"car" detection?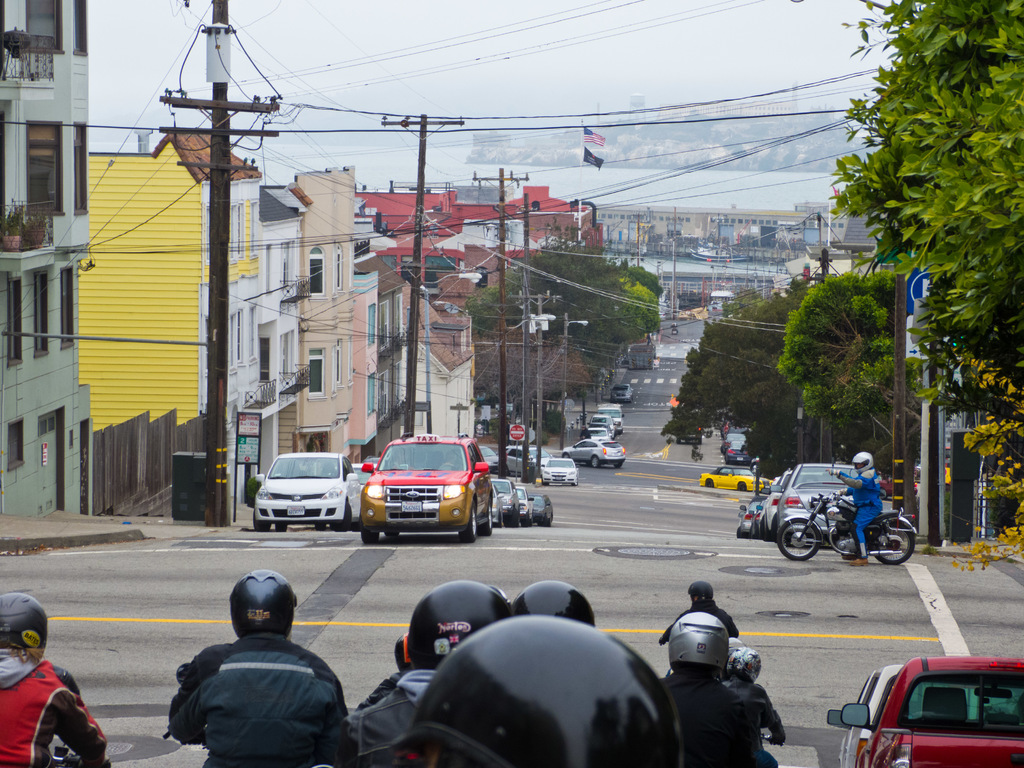
878, 479, 920, 496
